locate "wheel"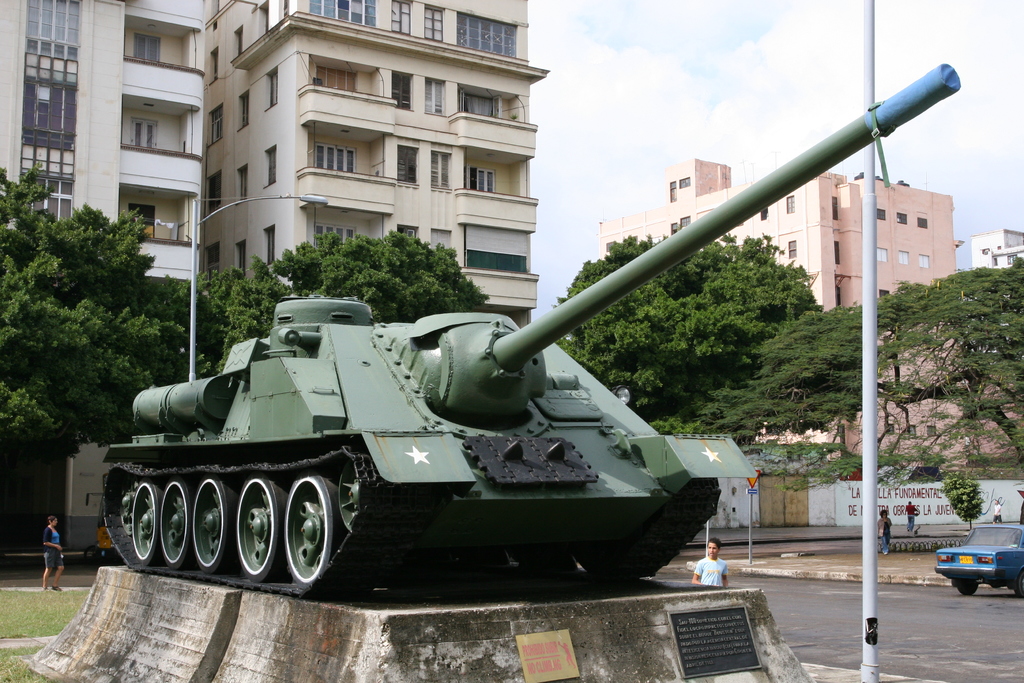
1014, 572, 1023, 598
